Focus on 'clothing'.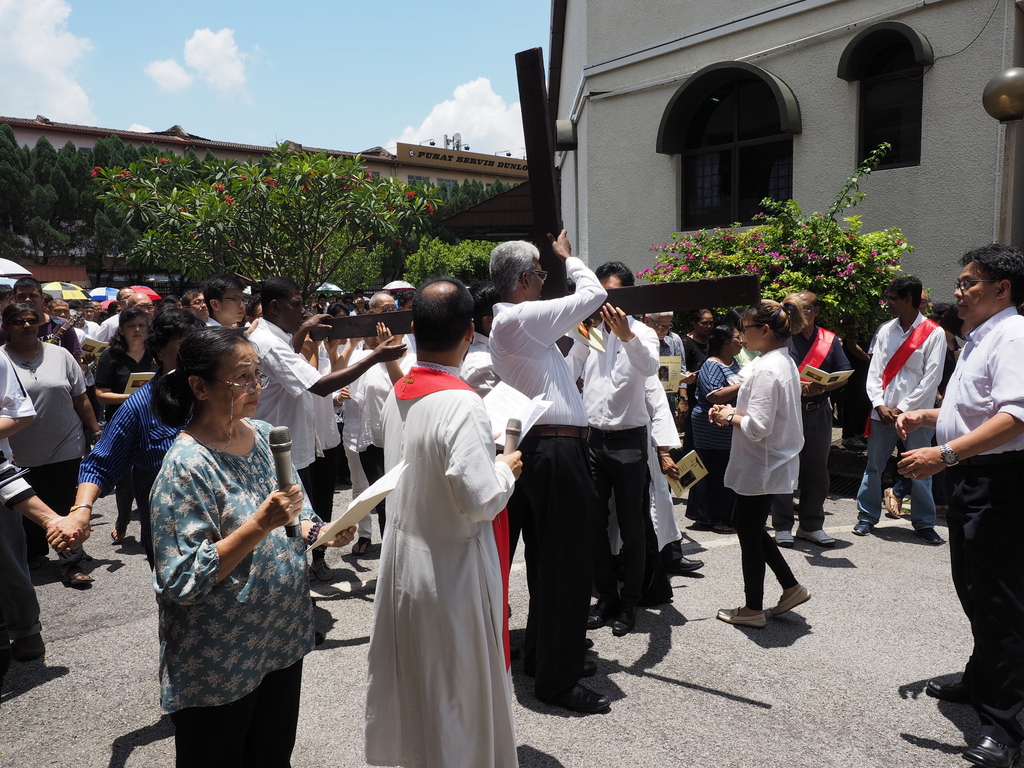
Focused at 84, 308, 129, 358.
